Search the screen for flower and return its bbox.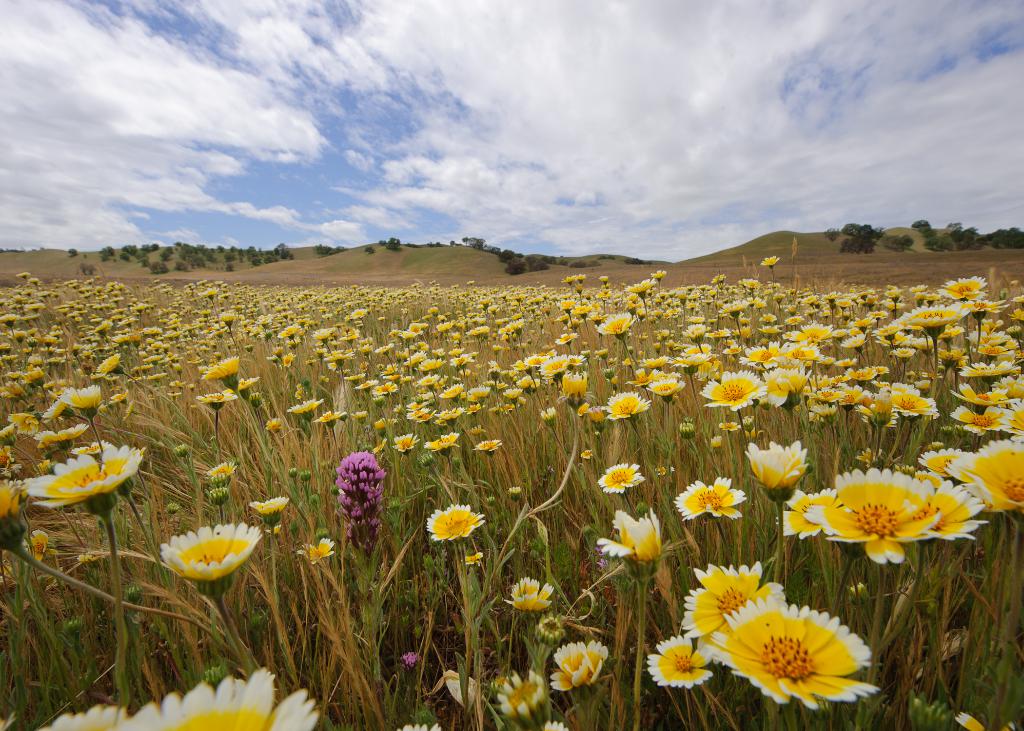
Found: [200, 358, 241, 383].
